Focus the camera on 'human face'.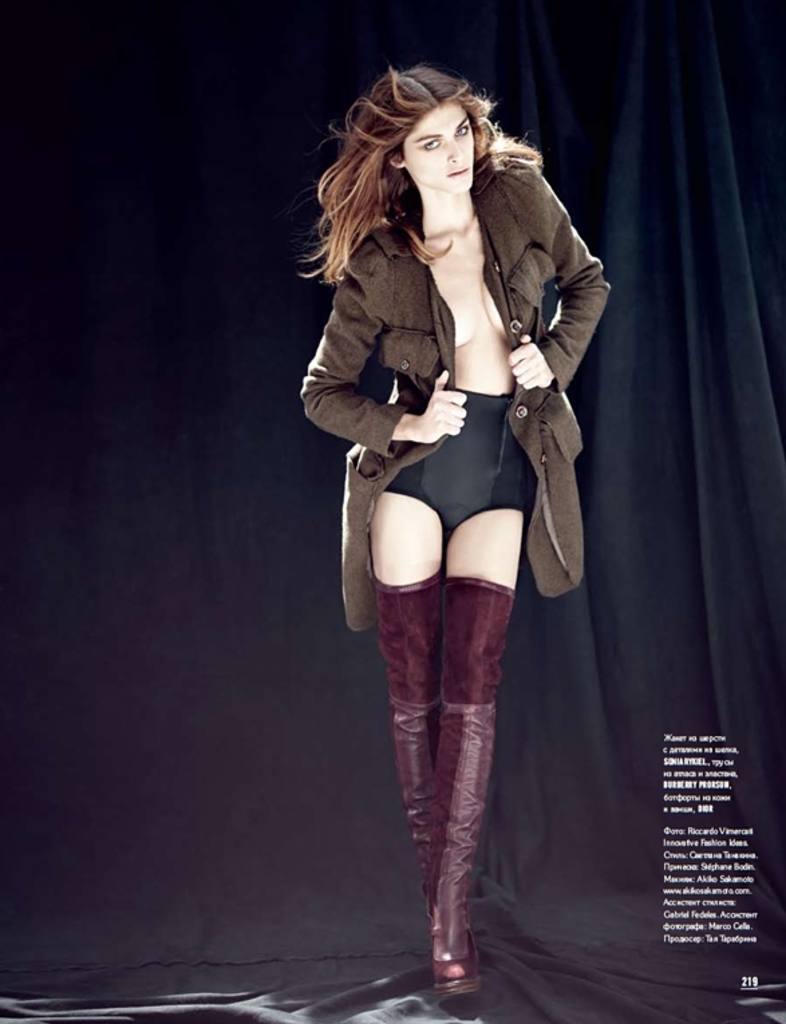
Focus region: {"left": 408, "top": 102, "right": 475, "bottom": 197}.
